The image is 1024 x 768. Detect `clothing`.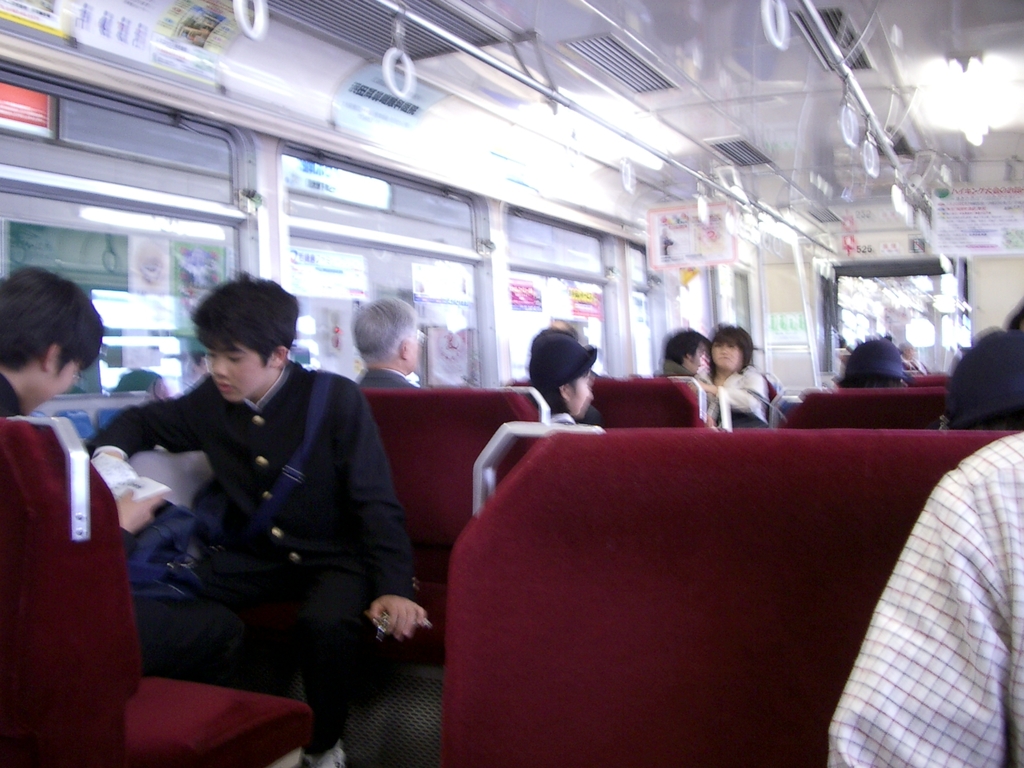
Detection: locate(513, 326, 593, 388).
